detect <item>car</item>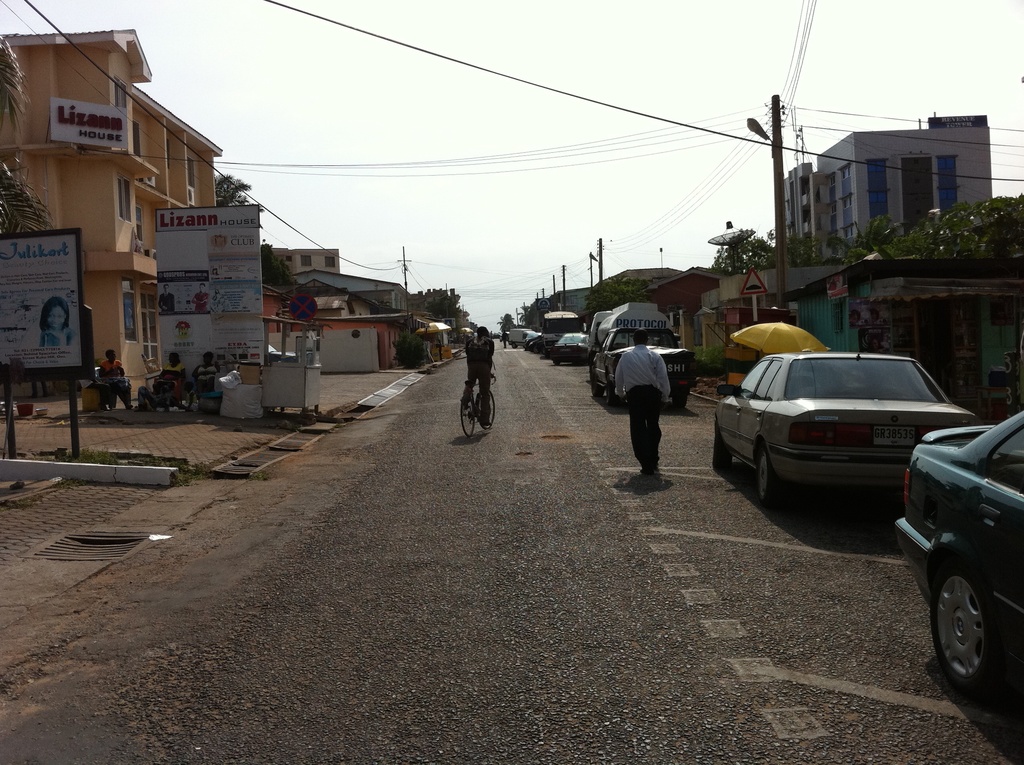
bbox=(892, 410, 1023, 717)
